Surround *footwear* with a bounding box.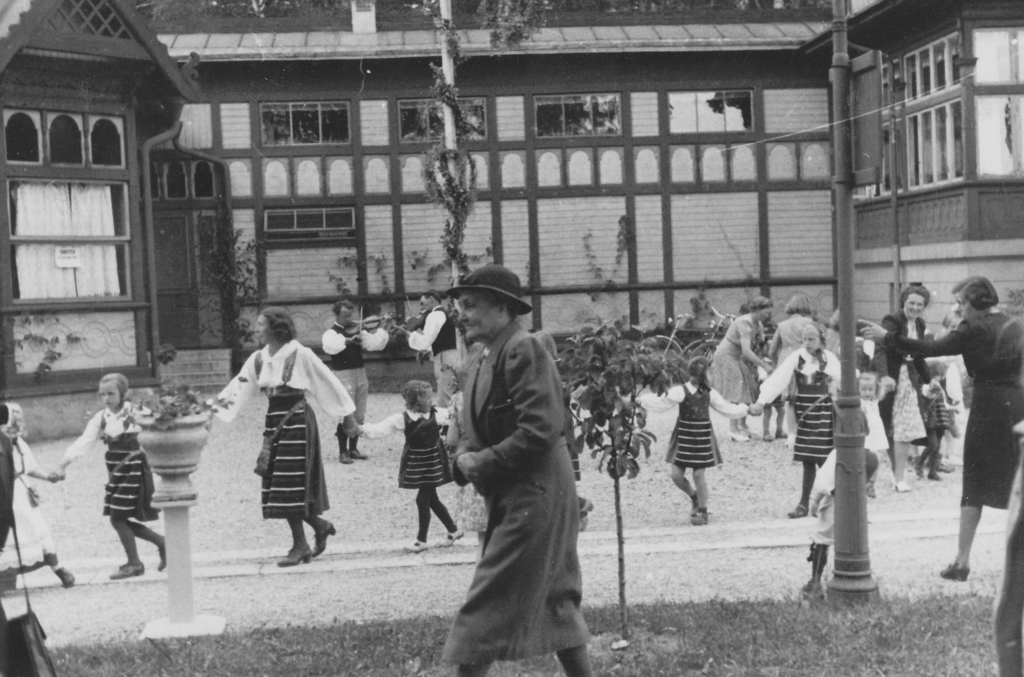
[940, 562, 972, 585].
